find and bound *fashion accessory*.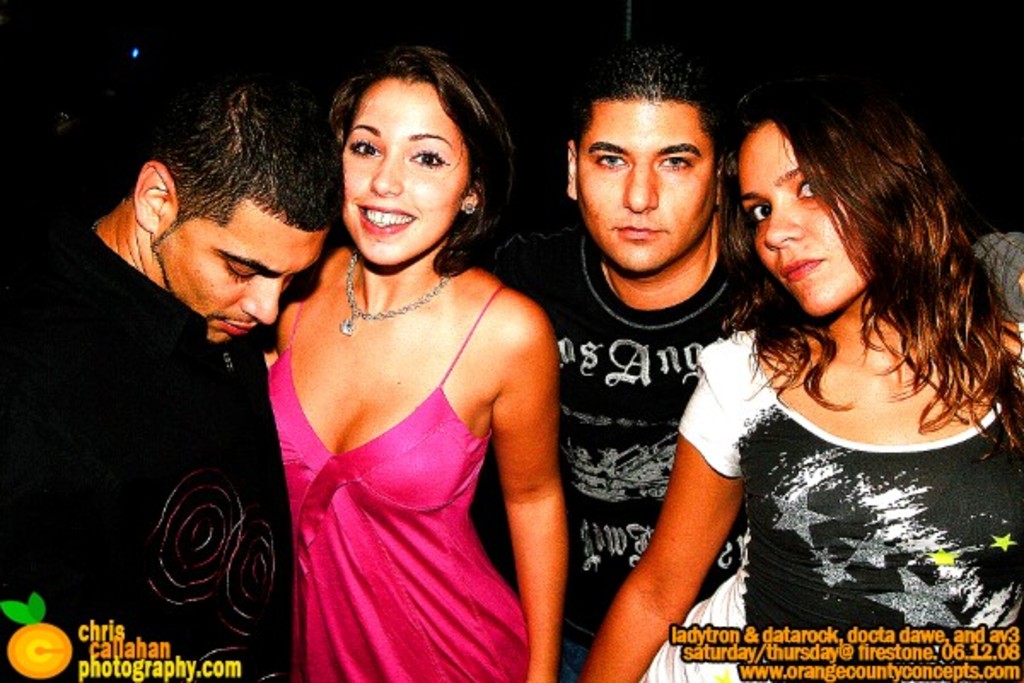
Bound: bbox=(338, 254, 459, 330).
